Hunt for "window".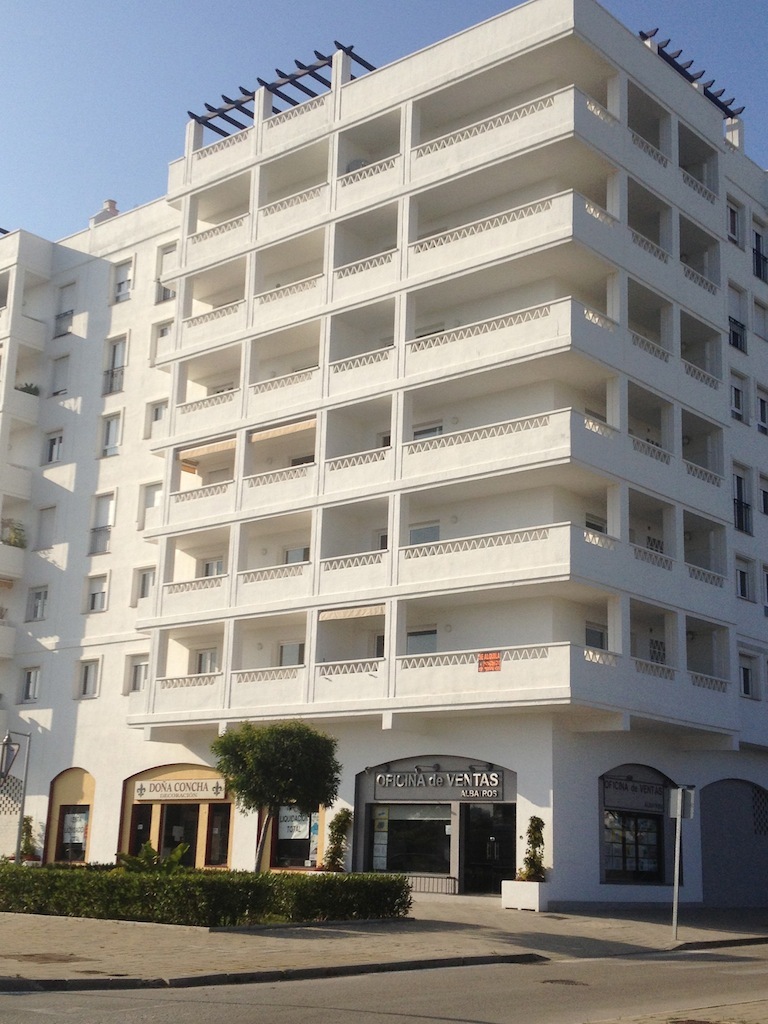
Hunted down at 75/566/108/607.
